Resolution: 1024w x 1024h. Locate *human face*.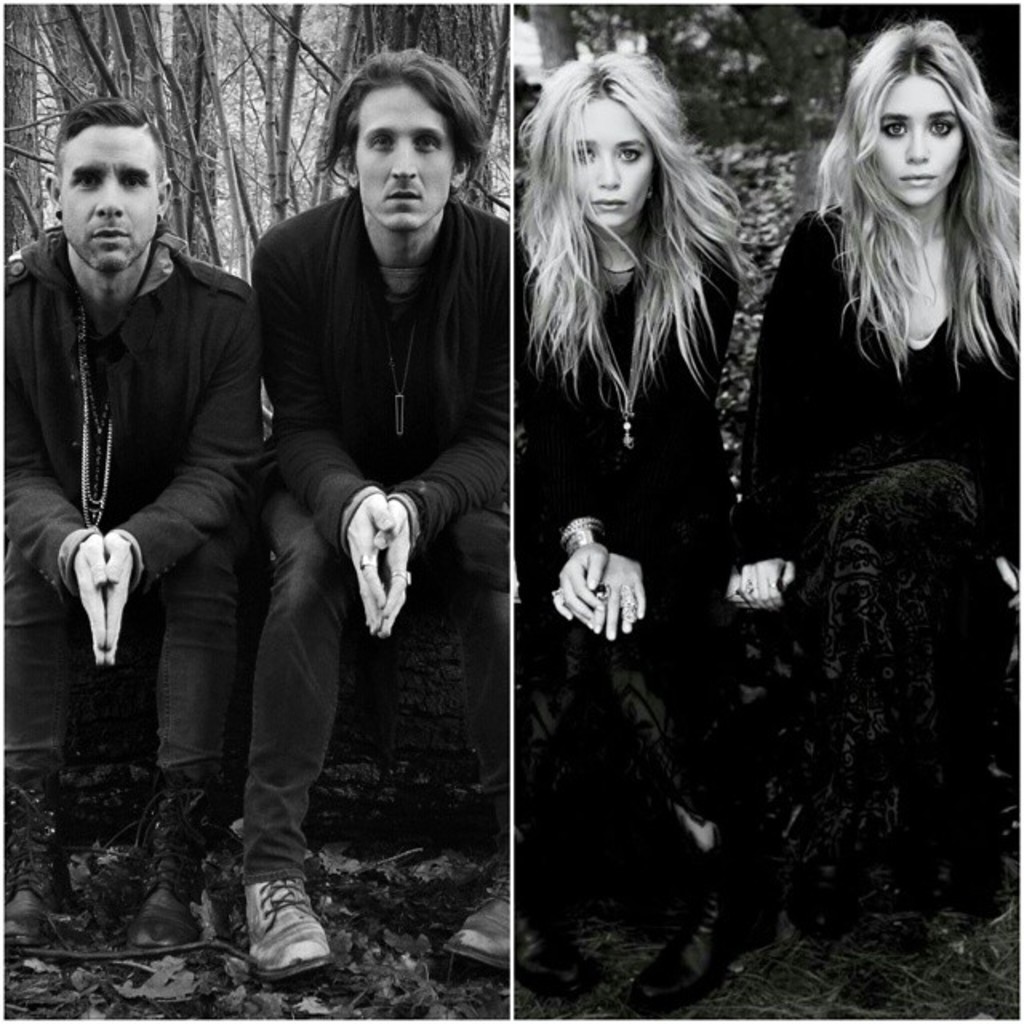
rect(870, 75, 966, 202).
